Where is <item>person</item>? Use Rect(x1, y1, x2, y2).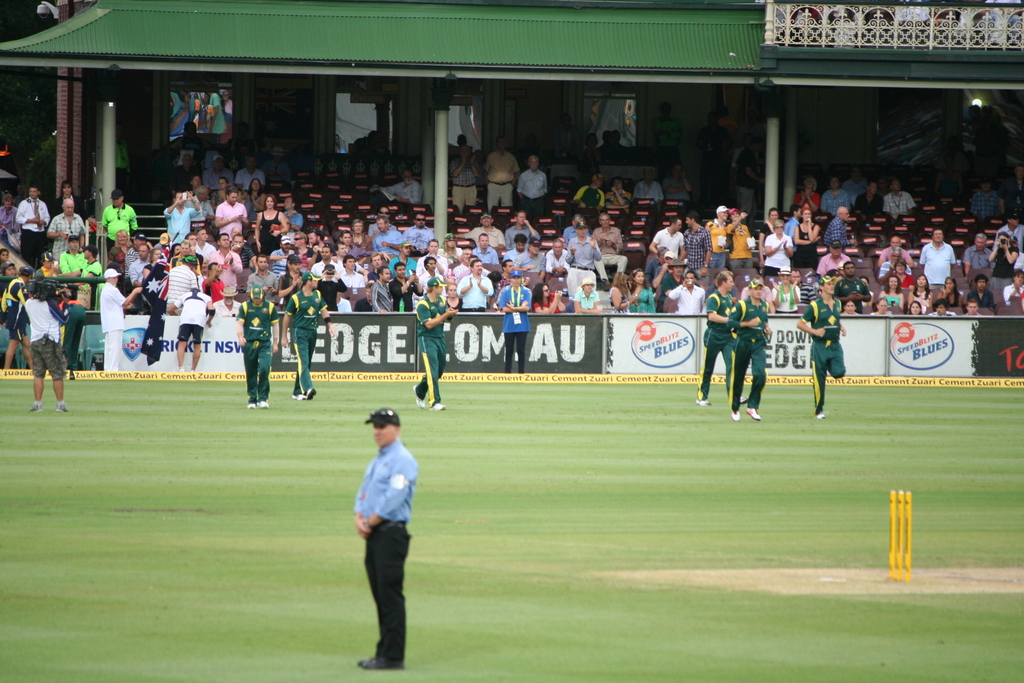
Rect(413, 273, 446, 408).
